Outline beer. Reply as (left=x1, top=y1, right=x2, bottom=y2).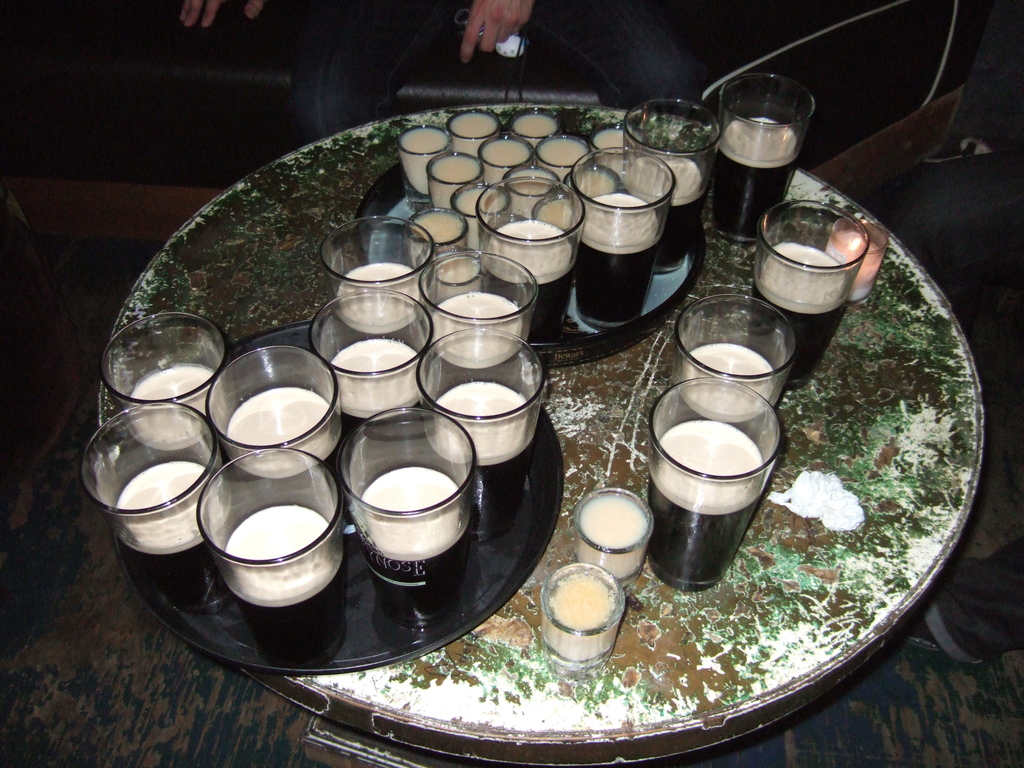
(left=188, top=442, right=354, bottom=630).
